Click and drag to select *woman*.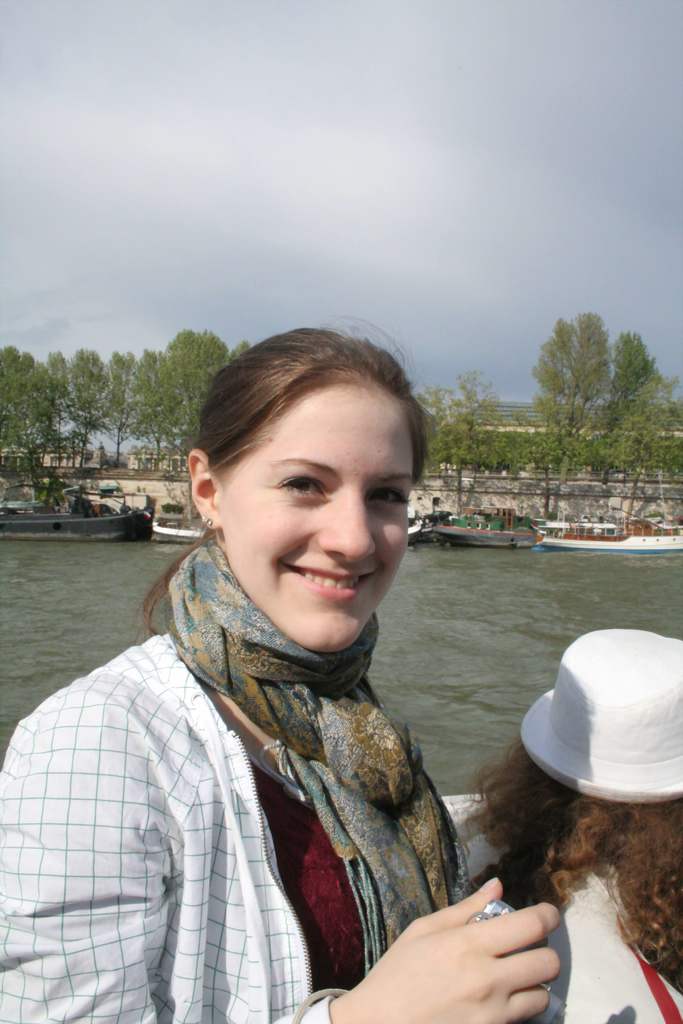
Selection: (447,623,682,1023).
